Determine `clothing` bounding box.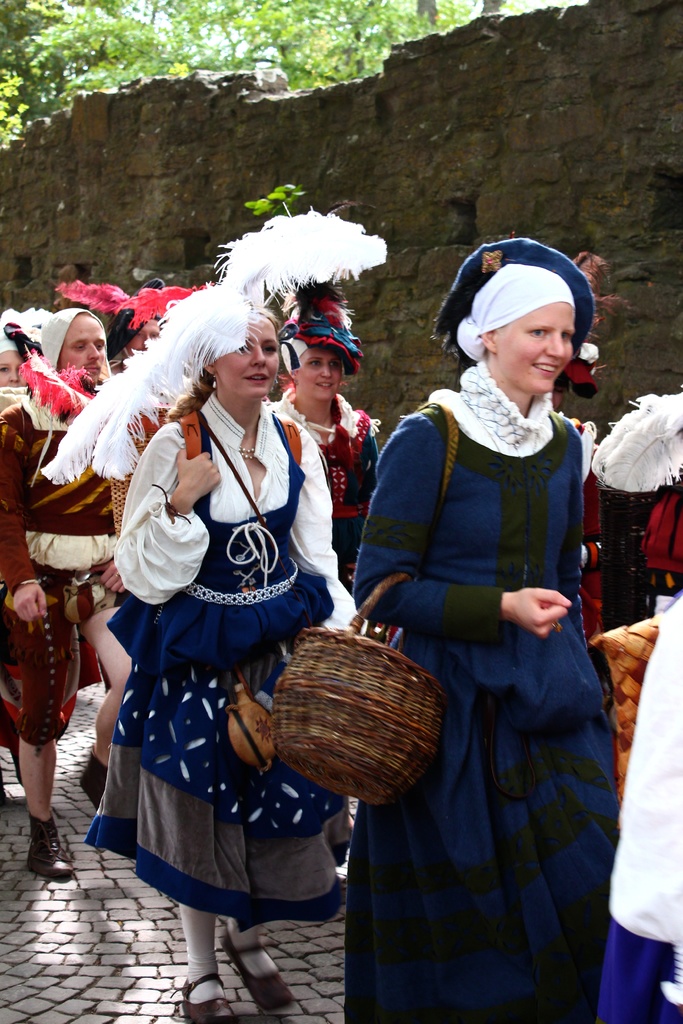
Determined: detection(586, 593, 682, 1023).
